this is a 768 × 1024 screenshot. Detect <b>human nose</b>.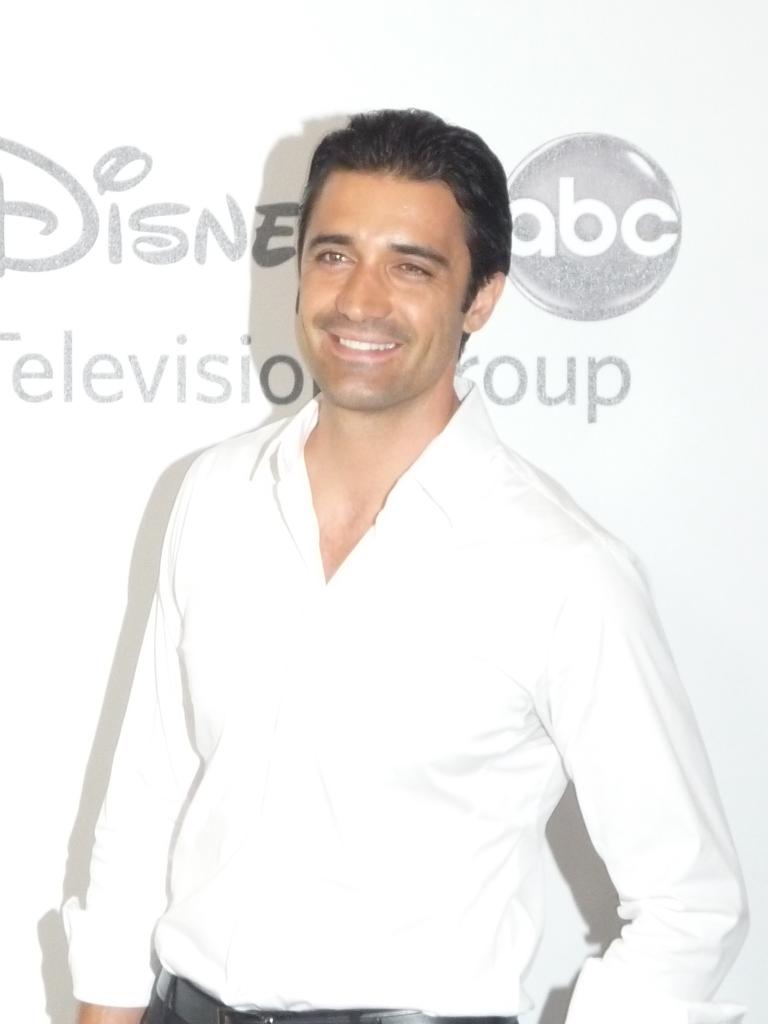
x1=336, y1=247, x2=396, y2=323.
